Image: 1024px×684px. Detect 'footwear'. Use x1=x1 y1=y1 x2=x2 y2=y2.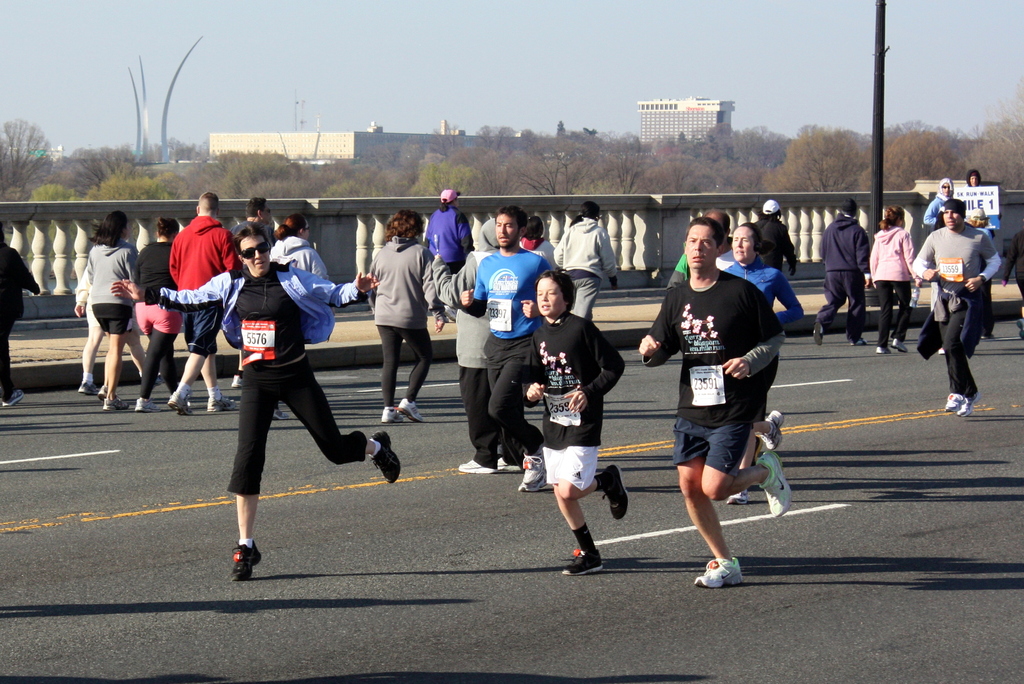
x1=169 y1=391 x2=193 y2=414.
